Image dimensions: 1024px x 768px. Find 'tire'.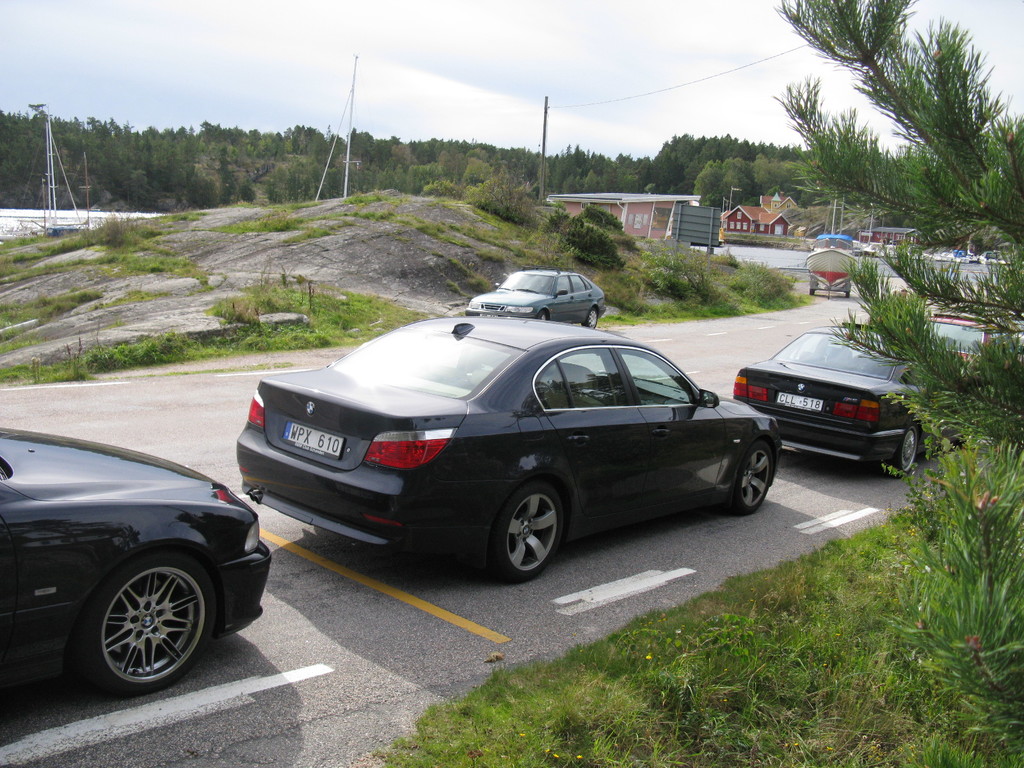
67:559:205:694.
